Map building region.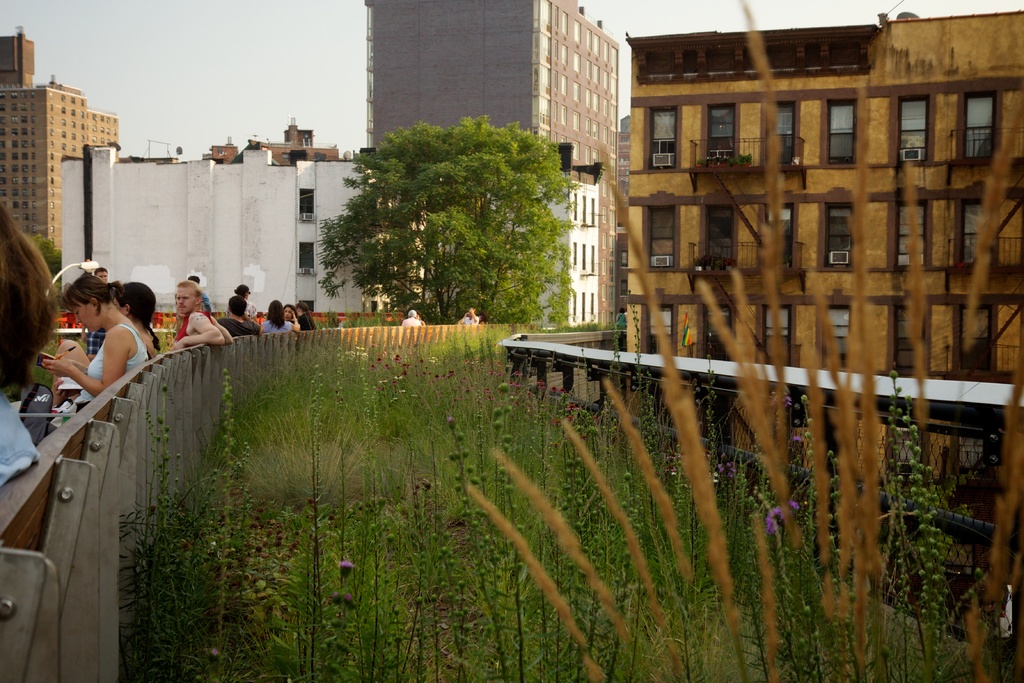
Mapped to (0, 25, 123, 255).
